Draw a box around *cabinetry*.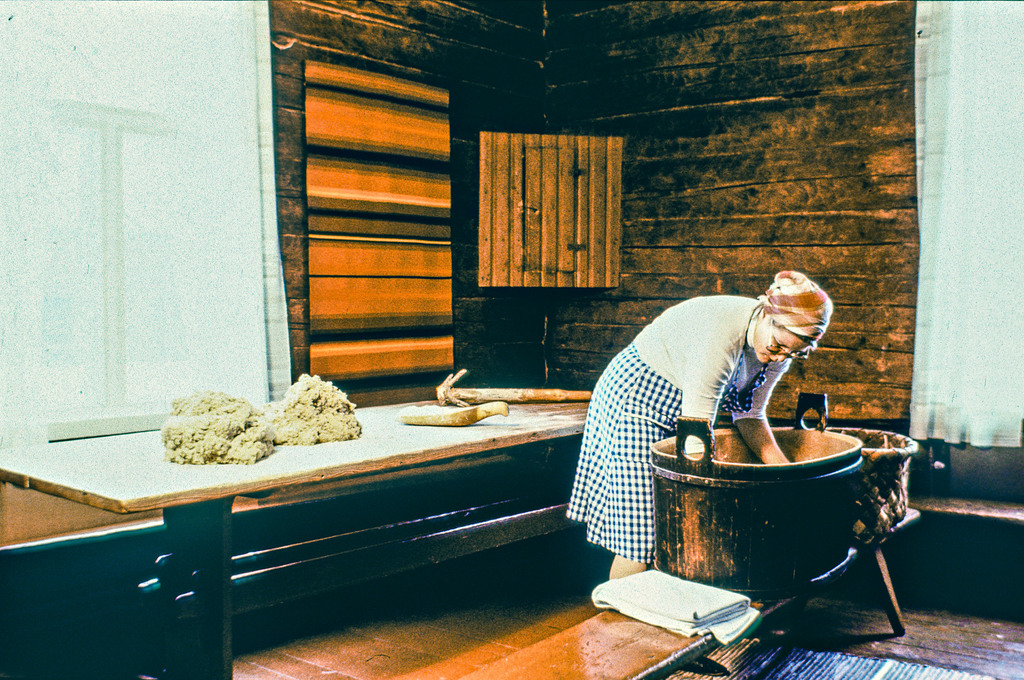
BBox(296, 60, 455, 398).
